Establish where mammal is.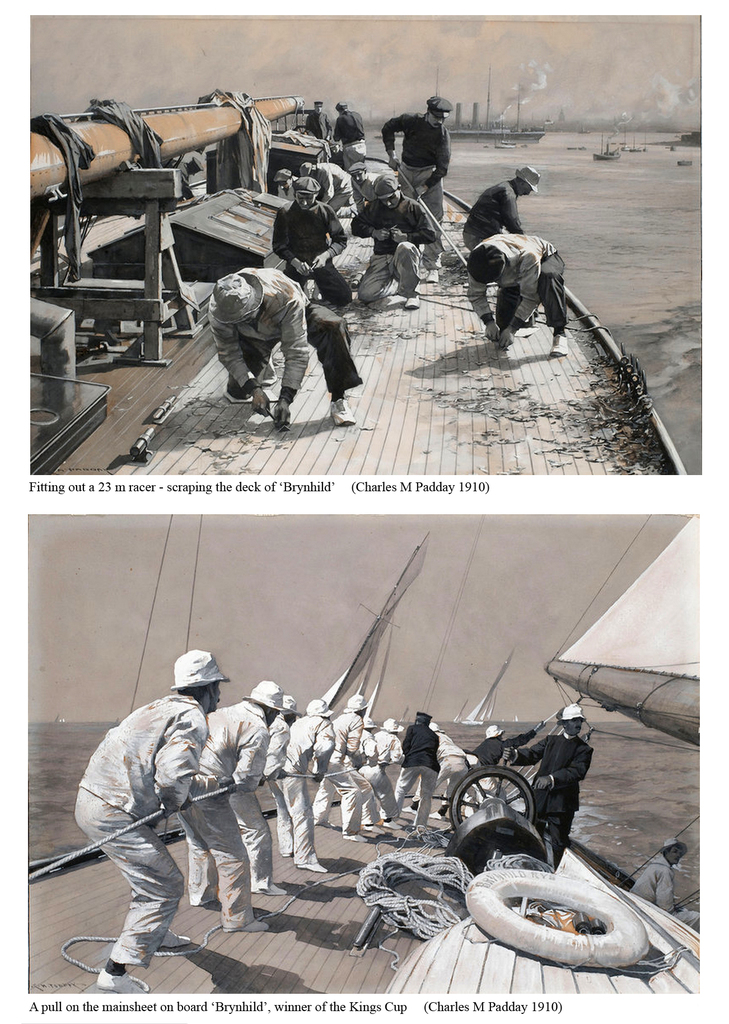
Established at <bbox>429, 721, 471, 819</bbox>.
